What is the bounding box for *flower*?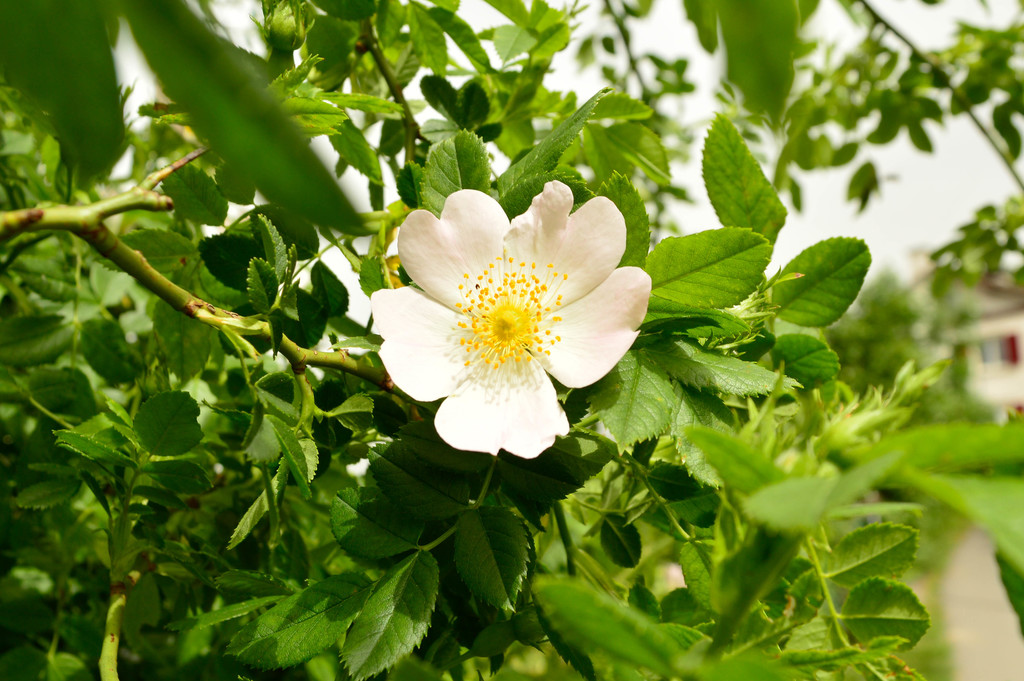
BBox(367, 174, 650, 461).
